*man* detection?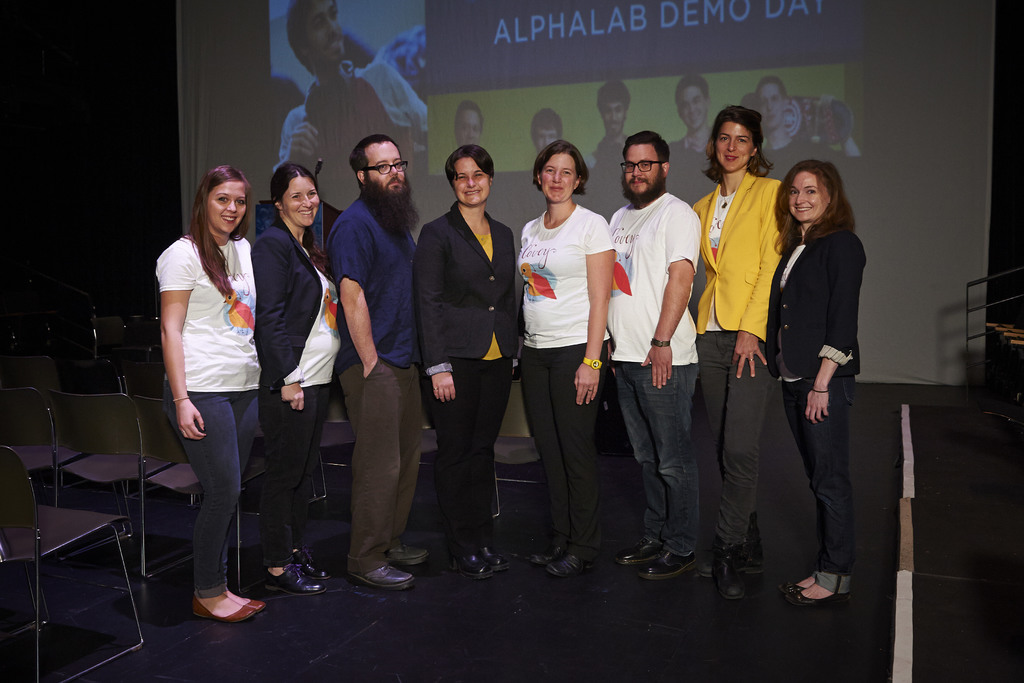
rect(318, 117, 432, 587)
